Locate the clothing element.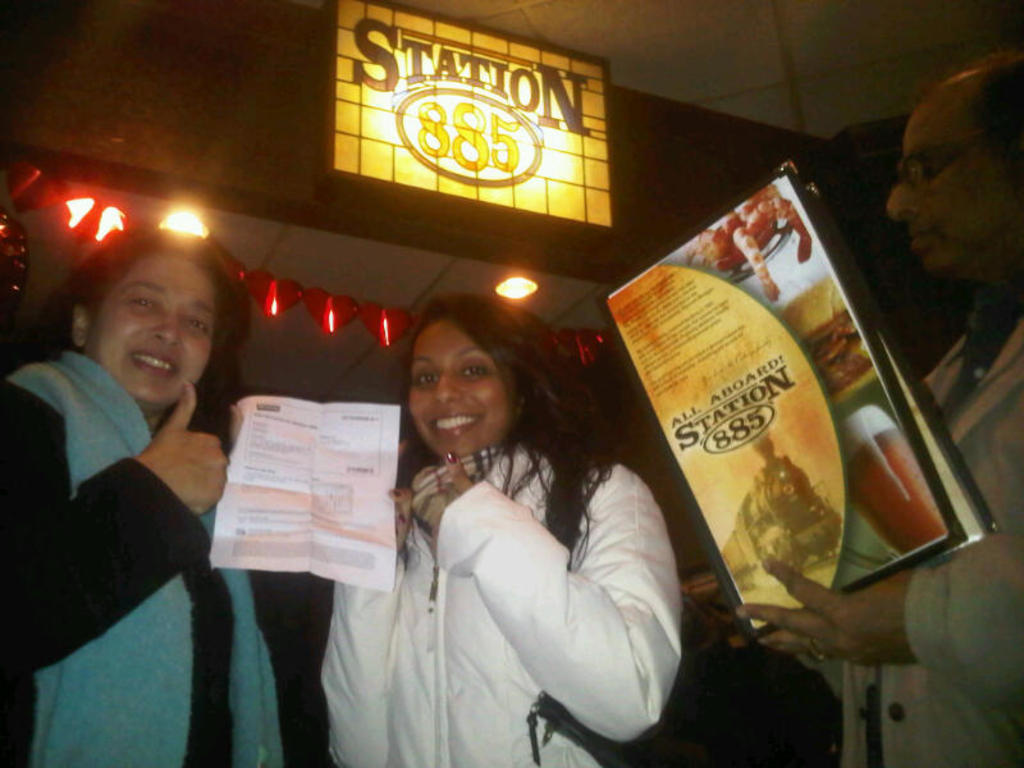
Element bbox: l=801, t=326, r=1023, b=764.
